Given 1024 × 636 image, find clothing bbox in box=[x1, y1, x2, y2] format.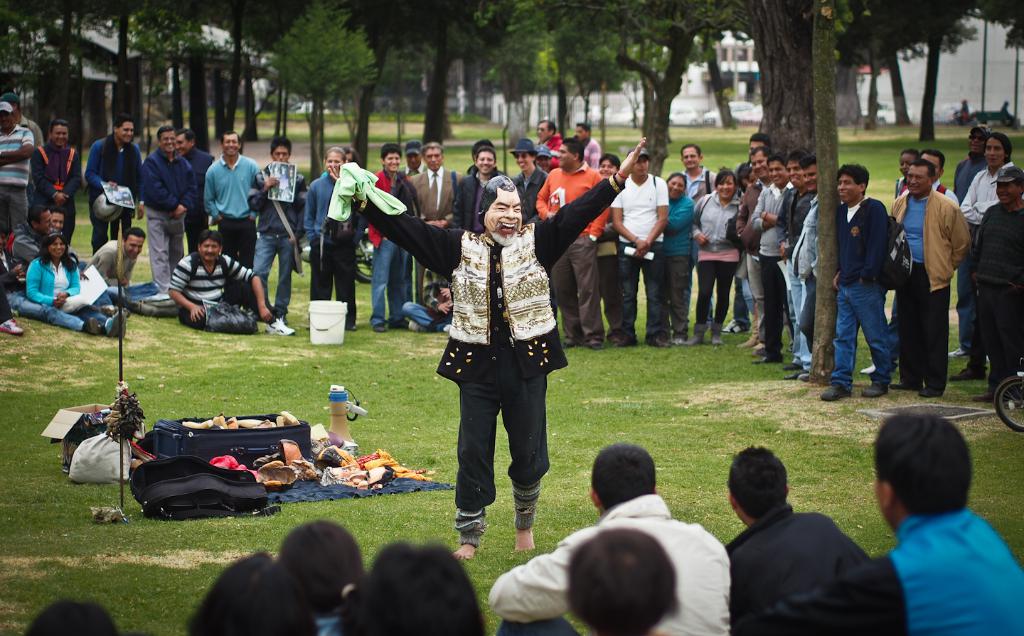
box=[619, 249, 671, 350].
